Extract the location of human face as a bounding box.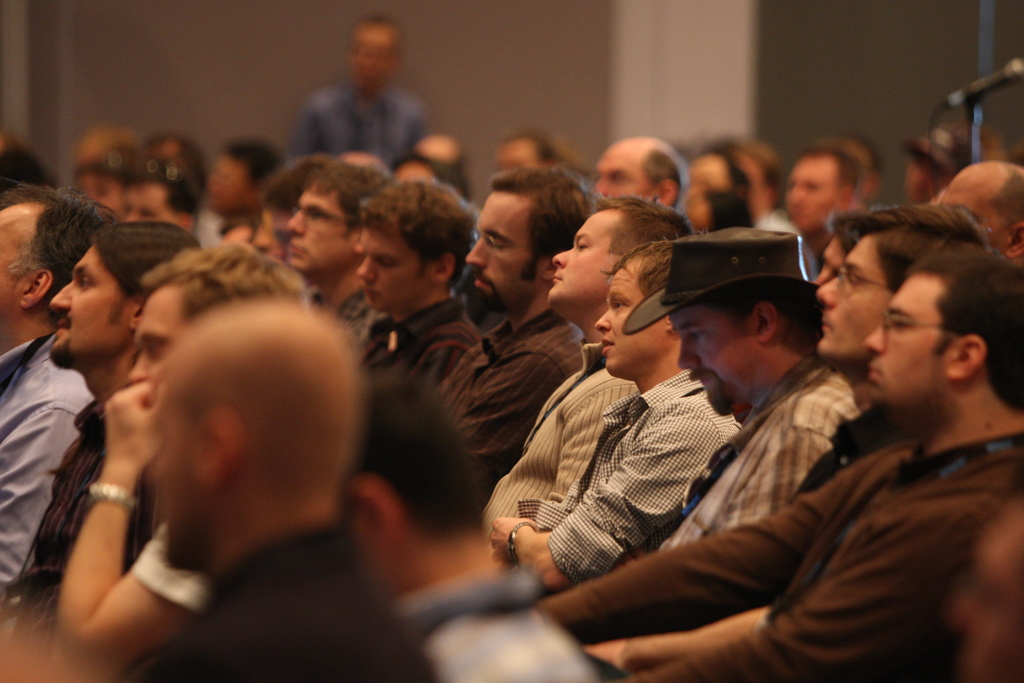
<region>788, 158, 842, 224</region>.
